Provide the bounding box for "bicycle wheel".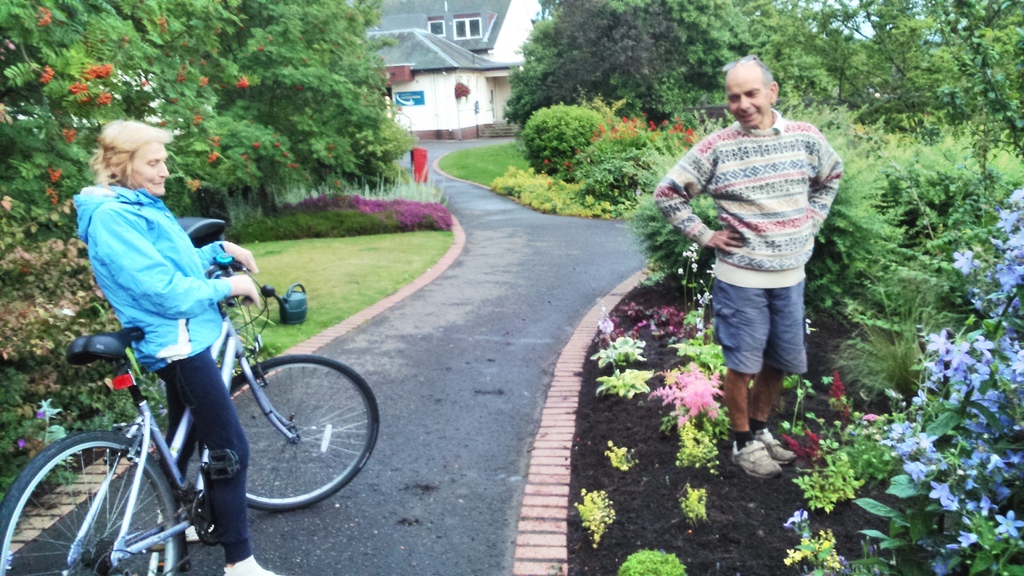
bbox=(0, 429, 182, 575).
